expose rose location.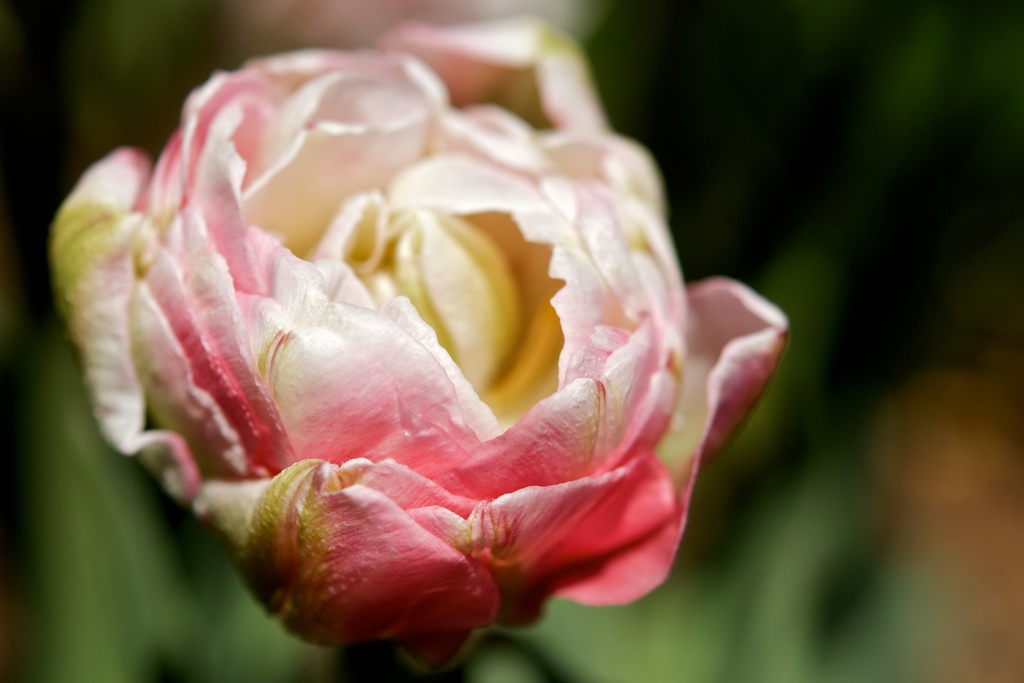
Exposed at 46, 10, 796, 654.
